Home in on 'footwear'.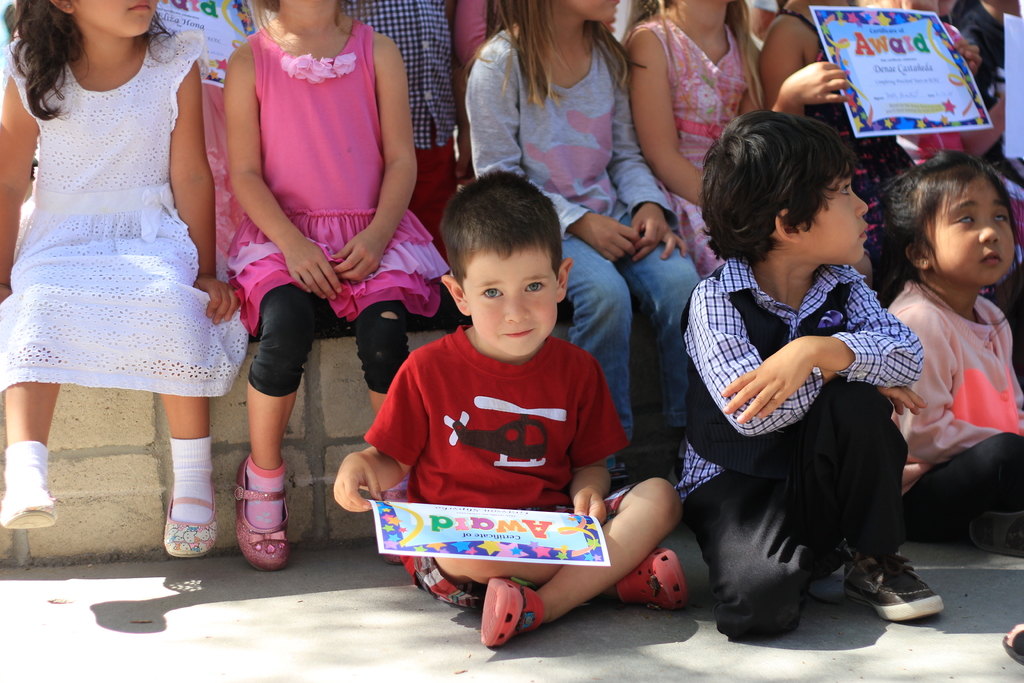
Homed in at (845,561,942,630).
